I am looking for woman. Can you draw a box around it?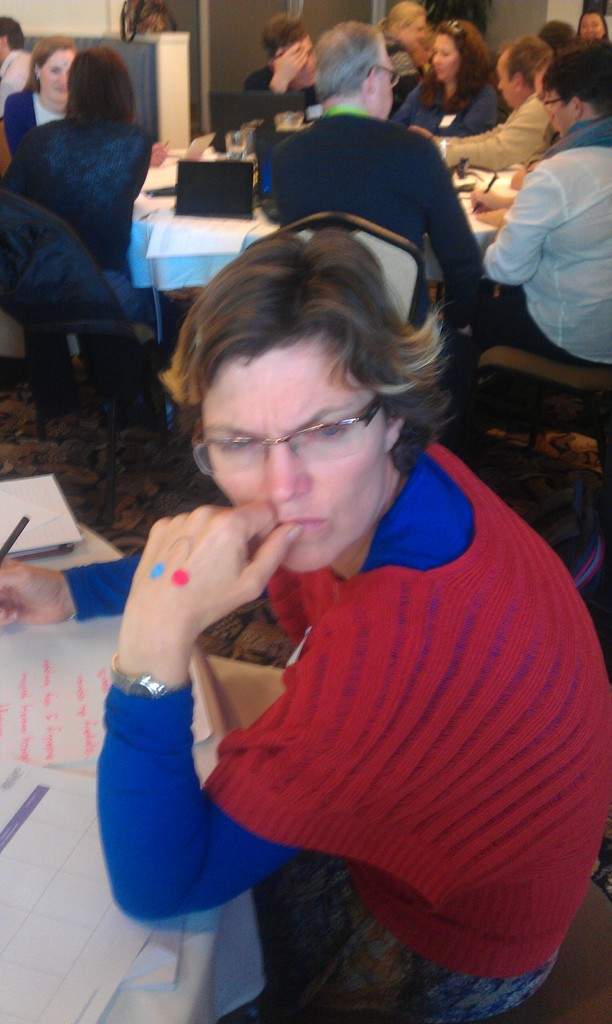
Sure, the bounding box is (388,15,506,138).
